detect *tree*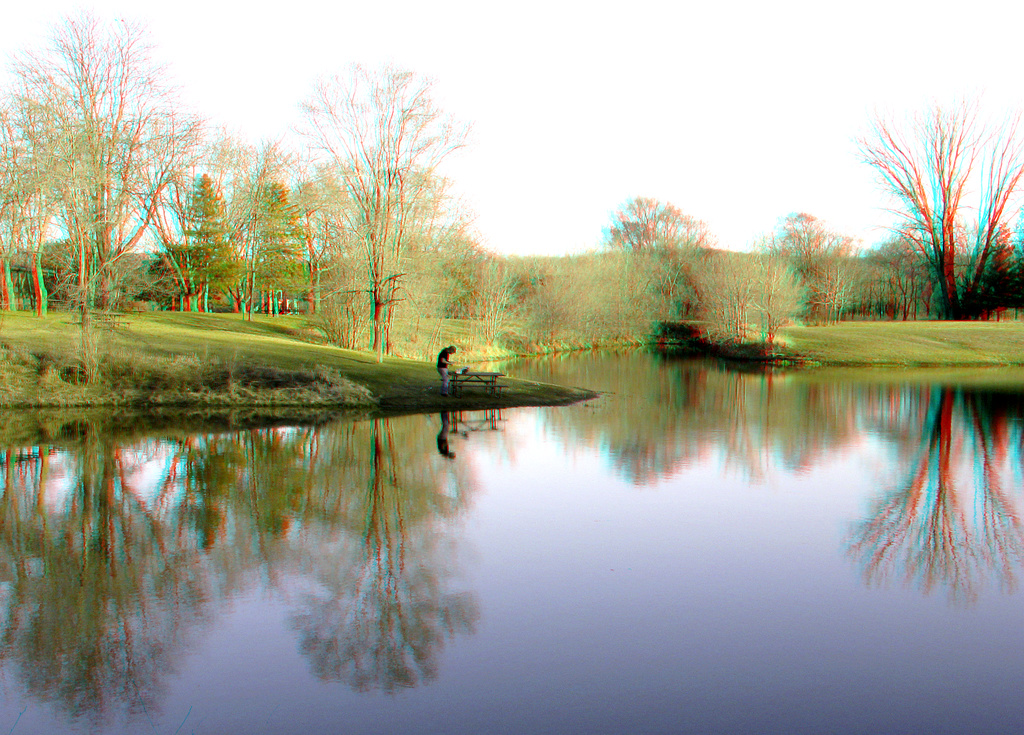
x1=163, y1=170, x2=236, y2=330
